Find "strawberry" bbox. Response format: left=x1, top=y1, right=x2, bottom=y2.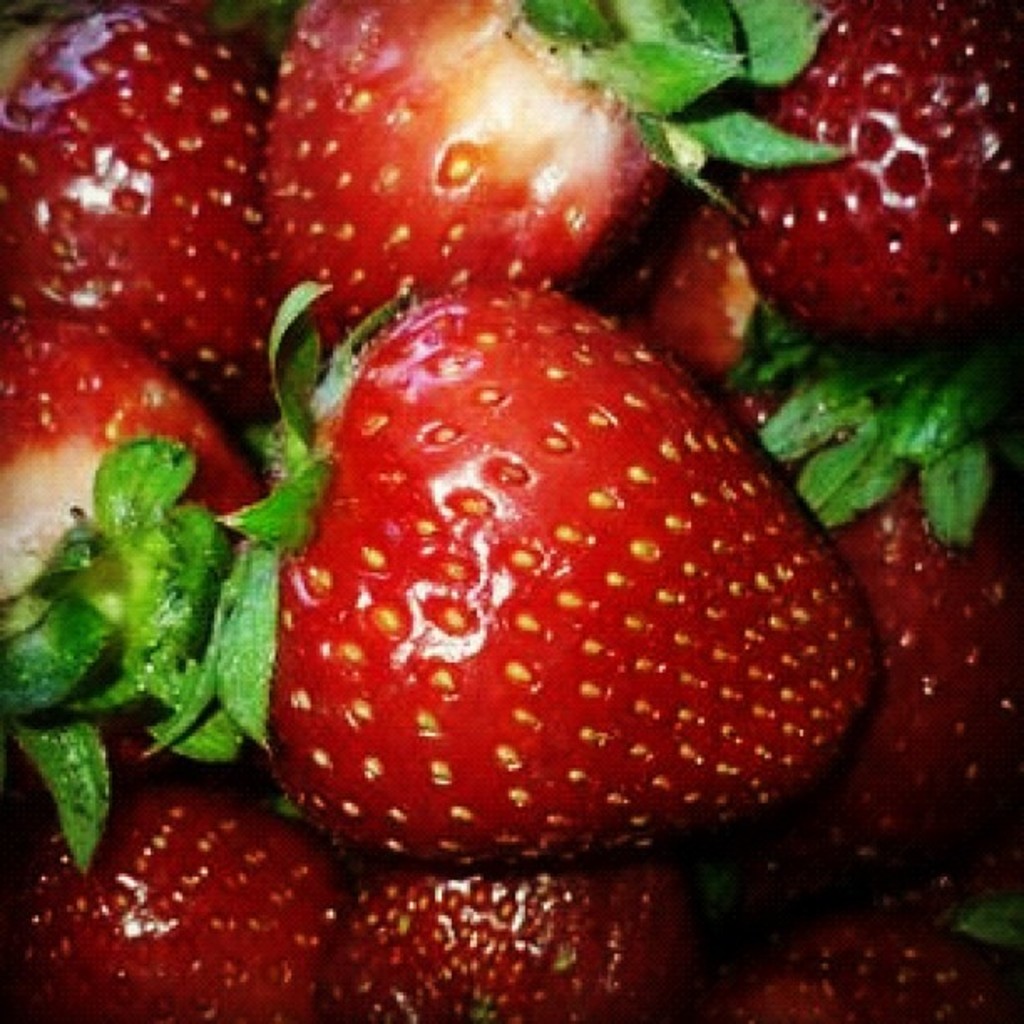
left=738, top=0, right=1022, bottom=365.
